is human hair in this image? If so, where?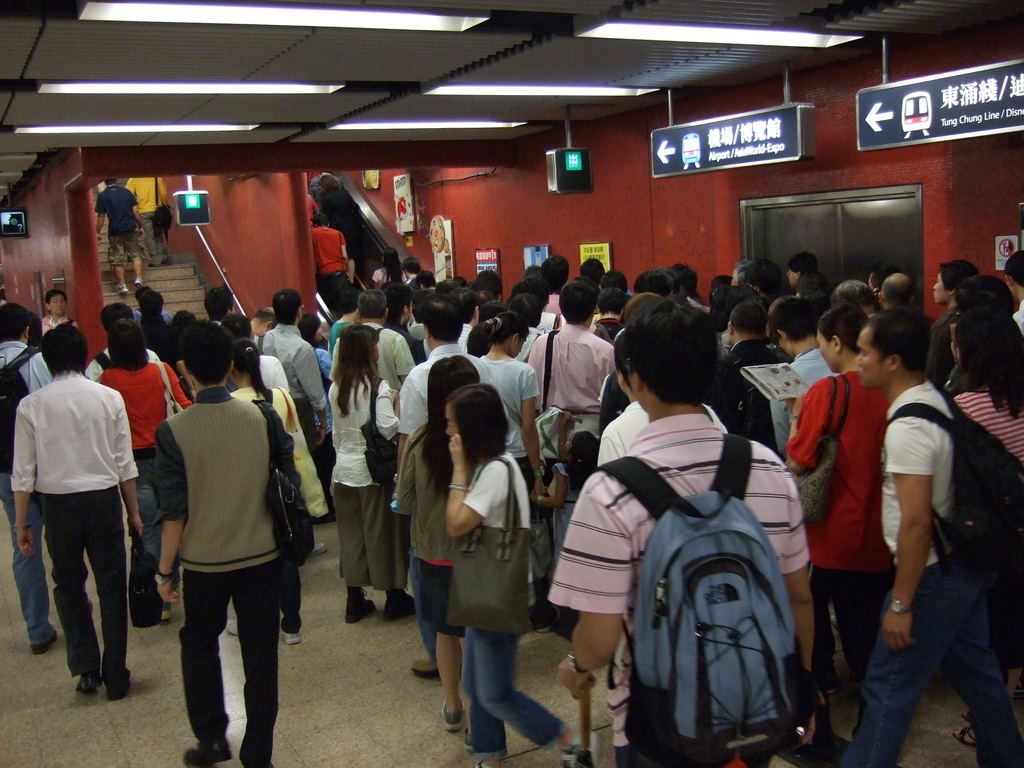
Yes, at 761,294,820,349.
